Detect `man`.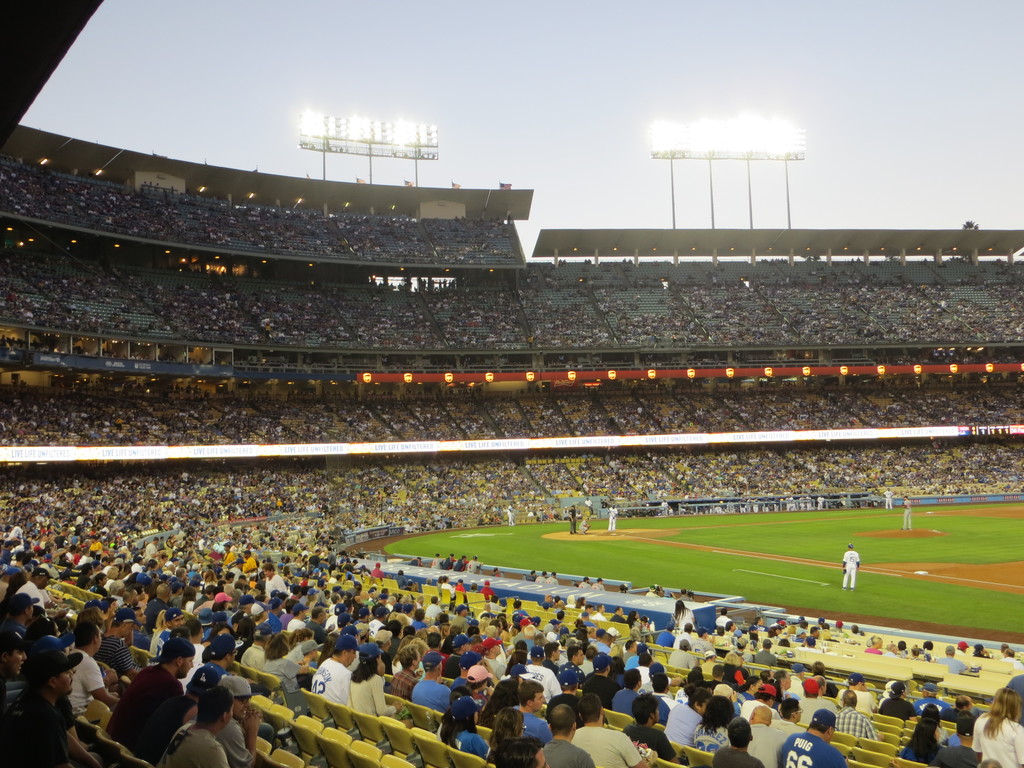
Detected at bbox=[212, 674, 259, 767].
